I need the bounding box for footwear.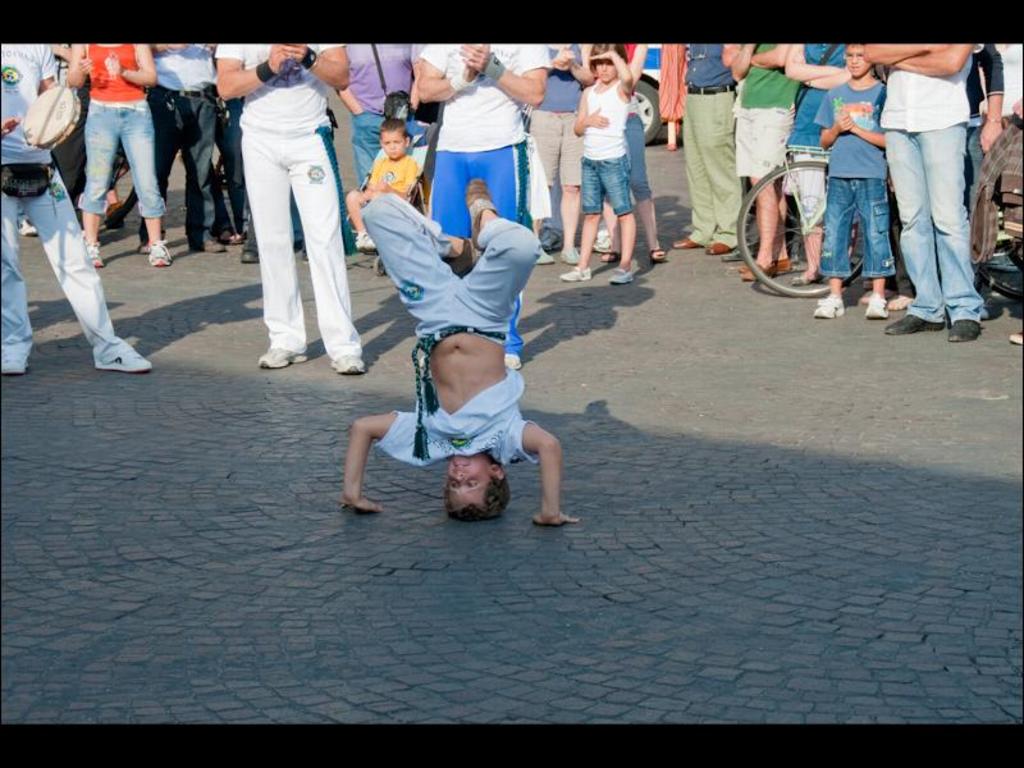
Here it is: BBox(192, 234, 220, 255).
